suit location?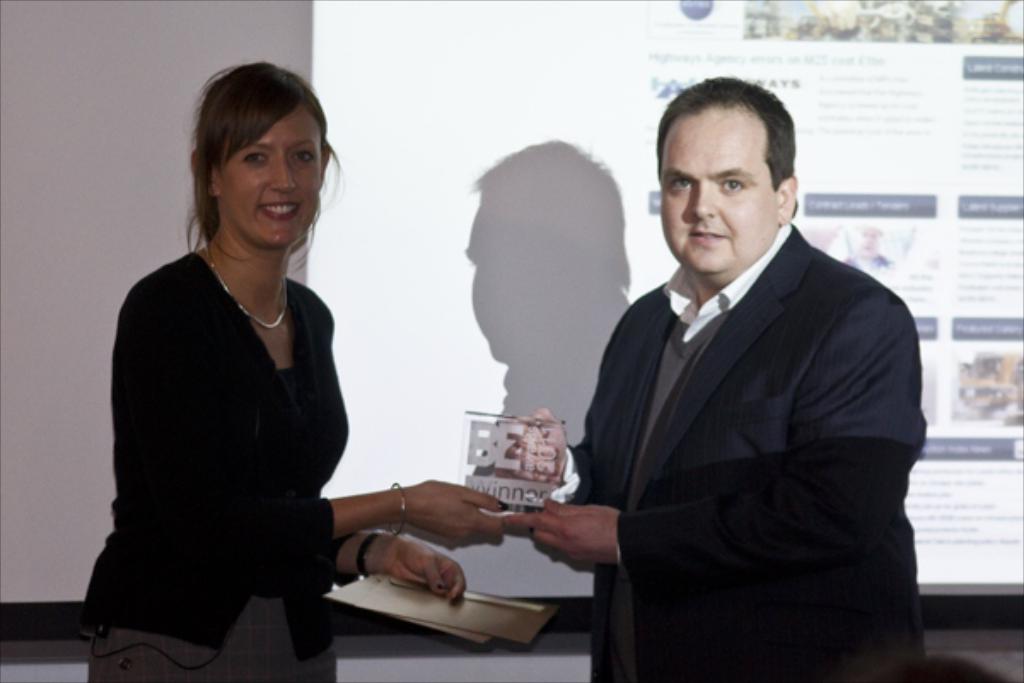
locate(526, 135, 944, 676)
